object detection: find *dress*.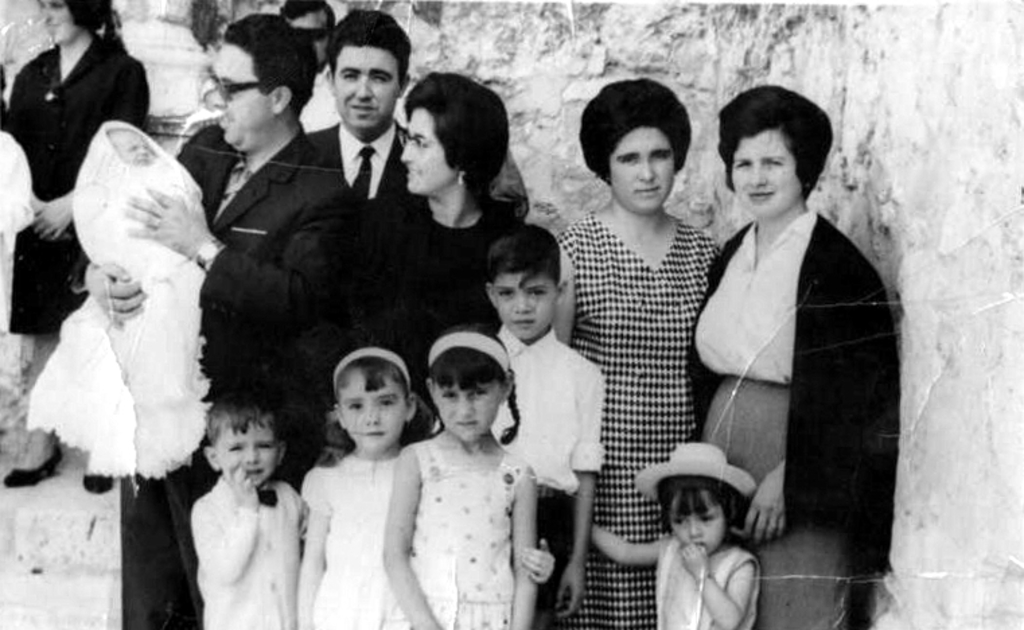
Rect(562, 198, 724, 629).
